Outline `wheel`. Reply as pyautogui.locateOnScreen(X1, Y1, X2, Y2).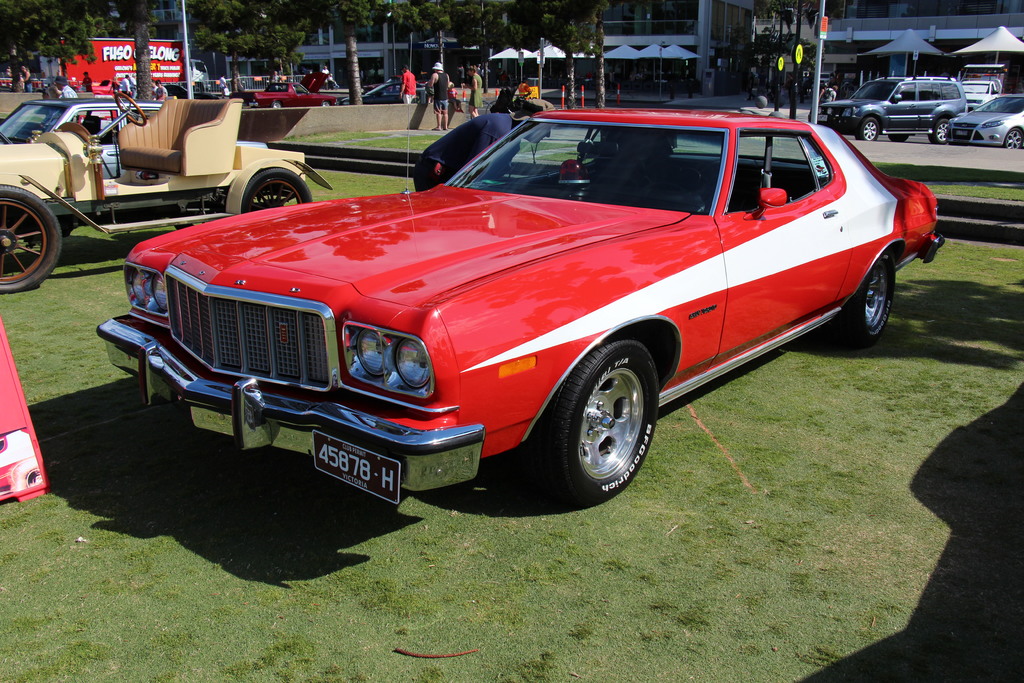
pyautogui.locateOnScreen(1005, 127, 1023, 149).
